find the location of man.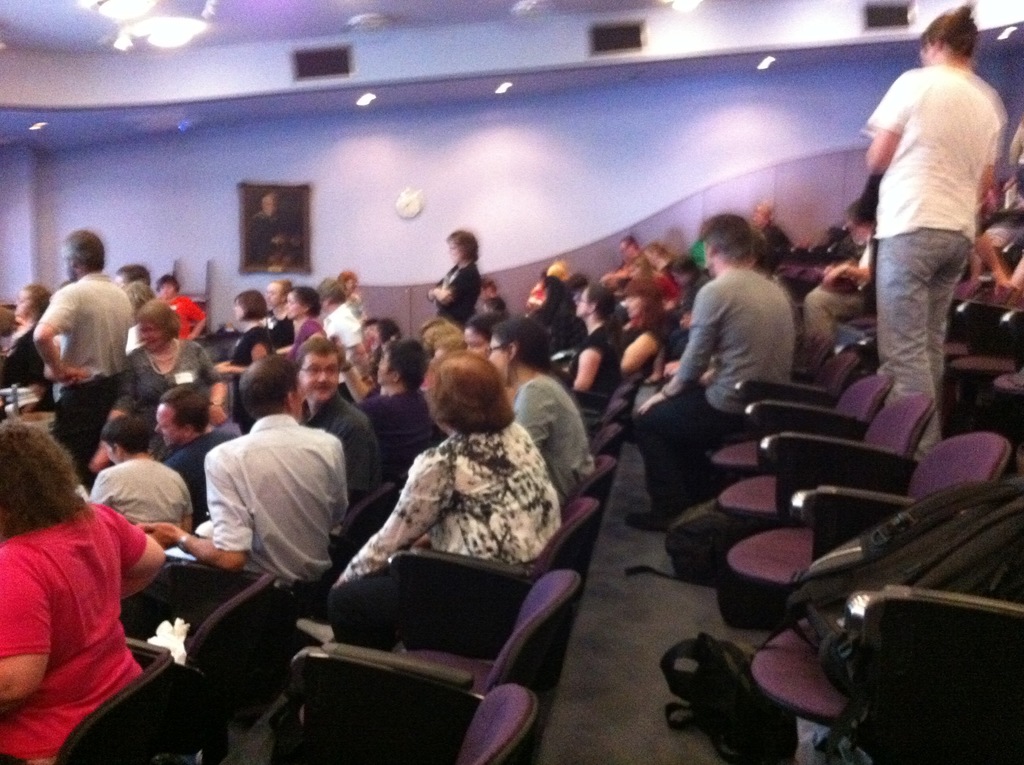
Location: x1=618 y1=219 x2=797 y2=535.
